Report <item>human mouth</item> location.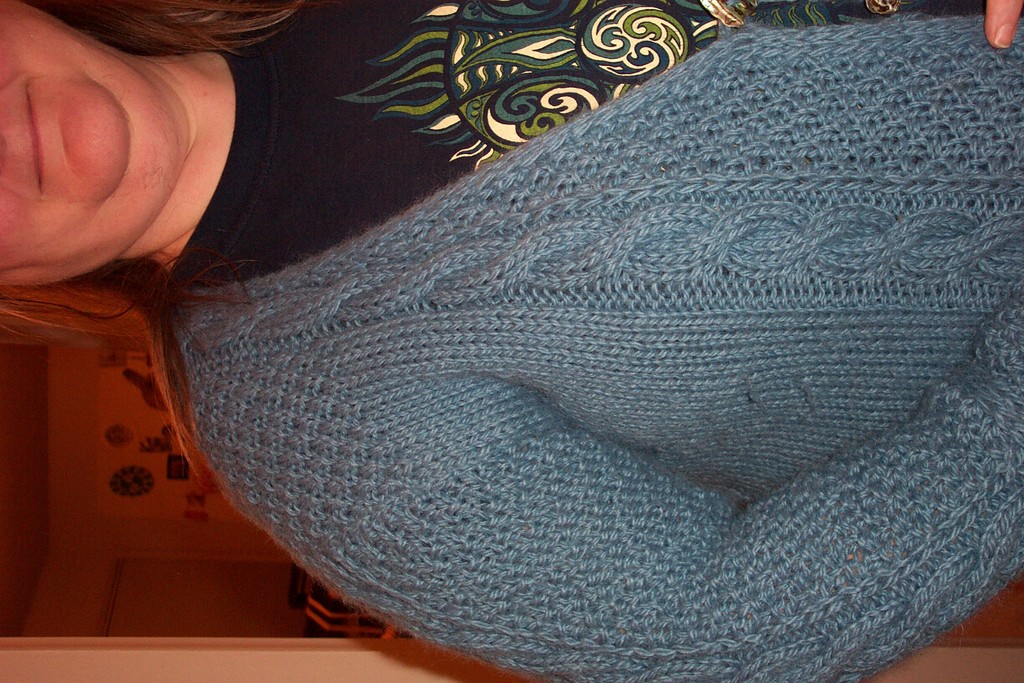
Report: rect(10, 70, 83, 201).
